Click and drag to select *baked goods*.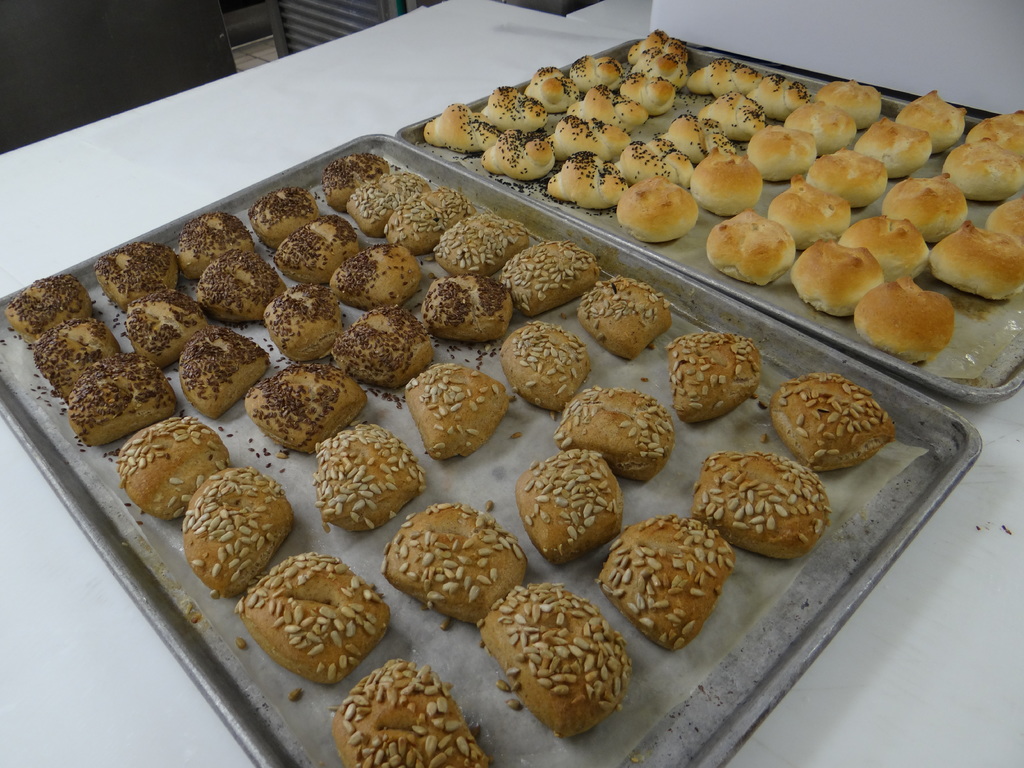
Selection: bbox(179, 331, 268, 421).
